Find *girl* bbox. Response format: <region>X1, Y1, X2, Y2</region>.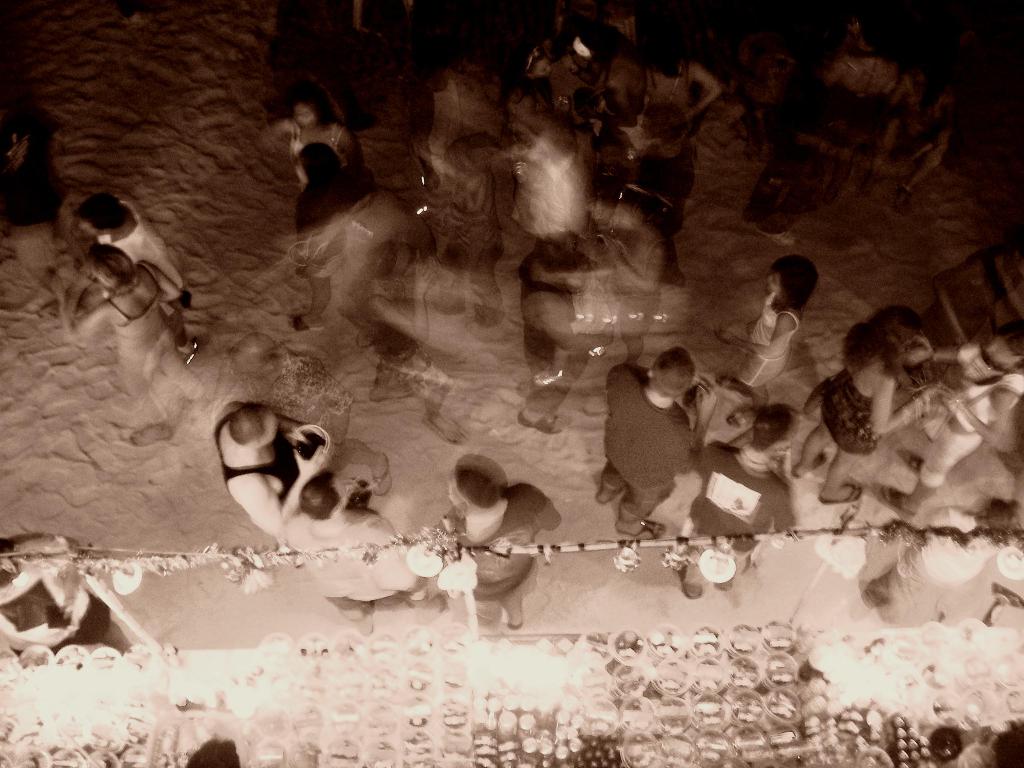
<region>58, 252, 212, 446</region>.
